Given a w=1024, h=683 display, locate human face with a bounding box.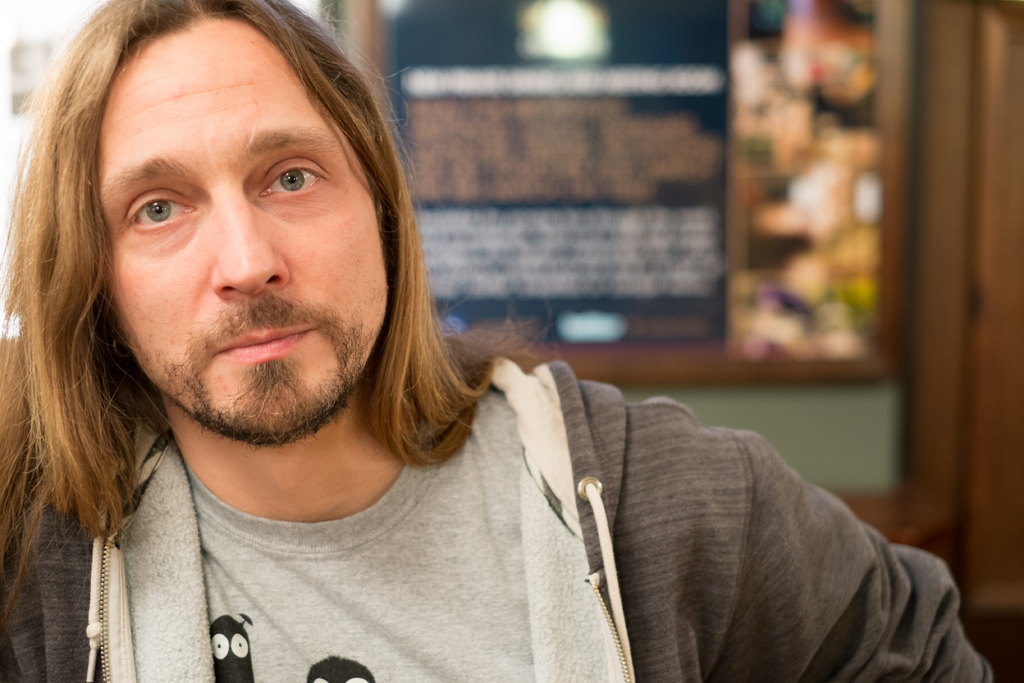
Located: 88:15:392:448.
